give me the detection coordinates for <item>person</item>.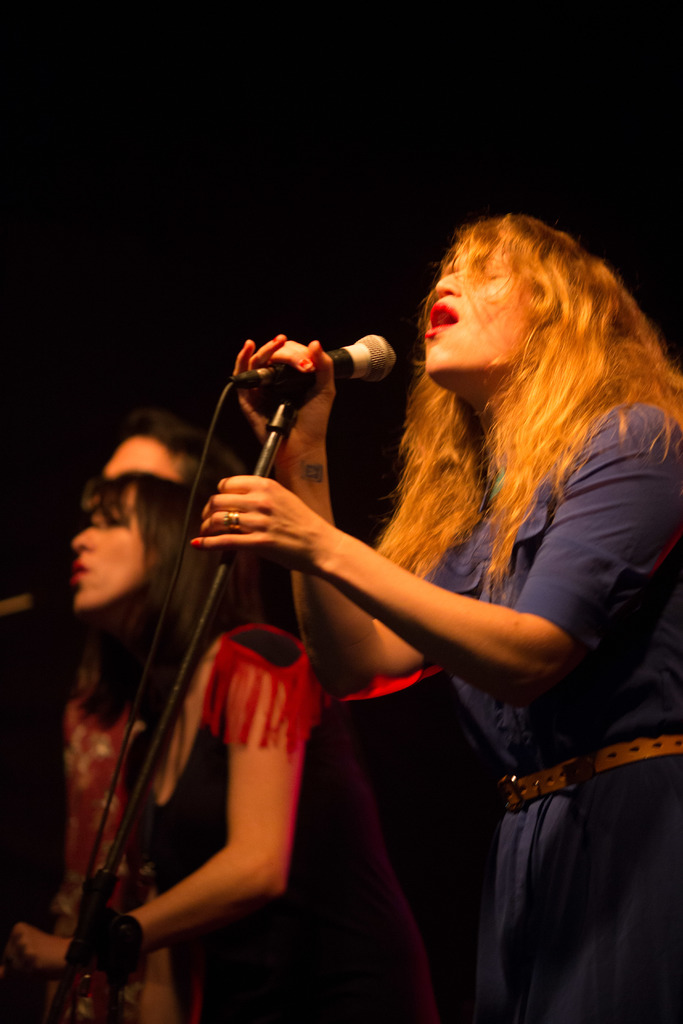
<region>201, 162, 675, 986</region>.
